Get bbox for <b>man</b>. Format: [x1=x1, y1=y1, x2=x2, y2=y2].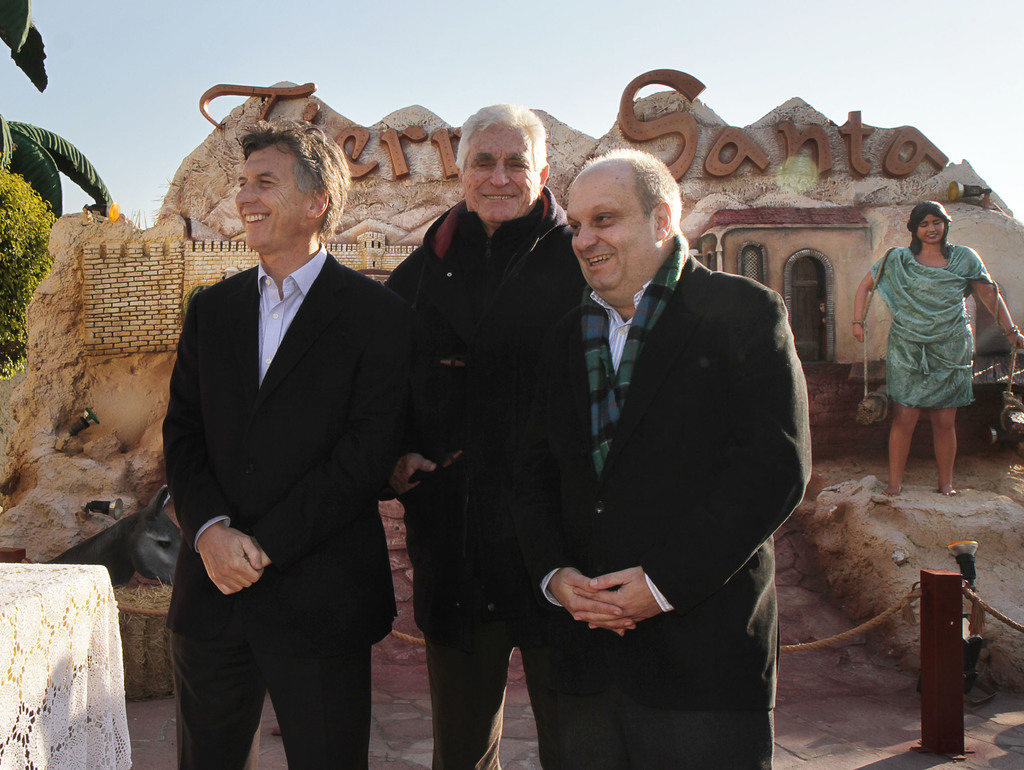
[x1=488, y1=128, x2=812, y2=758].
